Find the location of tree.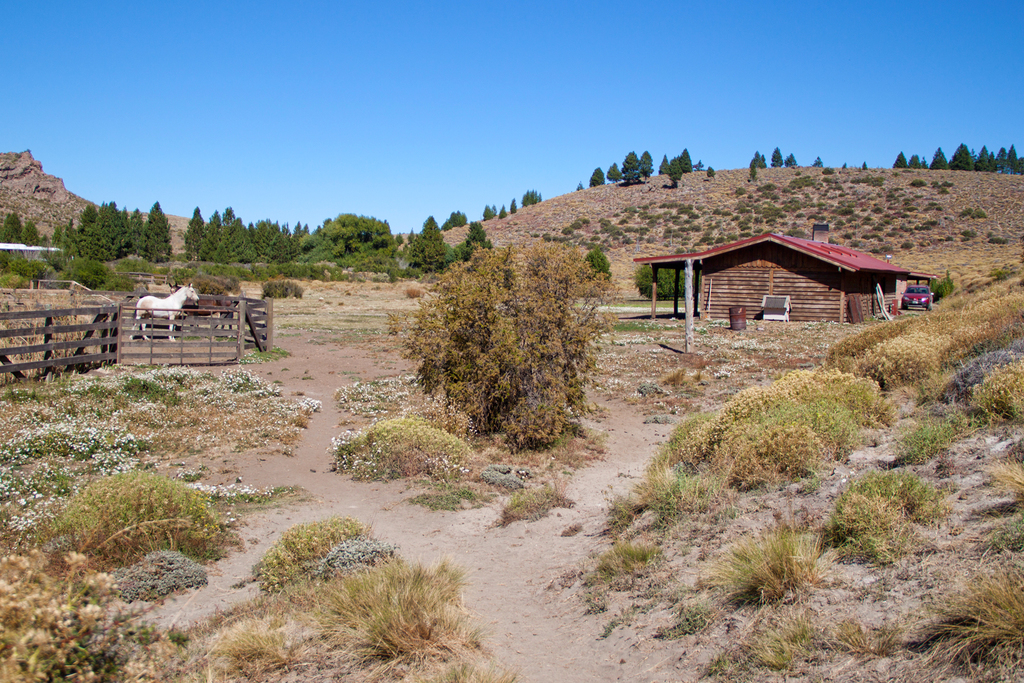
Location: (x1=609, y1=159, x2=621, y2=185).
